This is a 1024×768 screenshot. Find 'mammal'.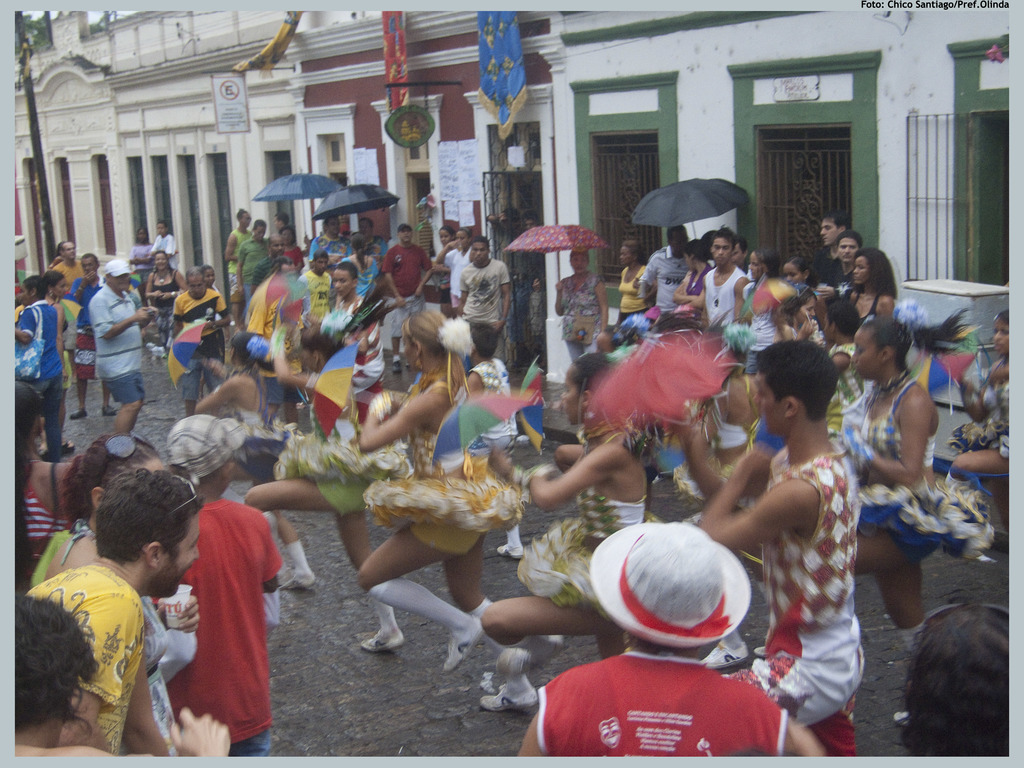
Bounding box: [823, 228, 868, 334].
